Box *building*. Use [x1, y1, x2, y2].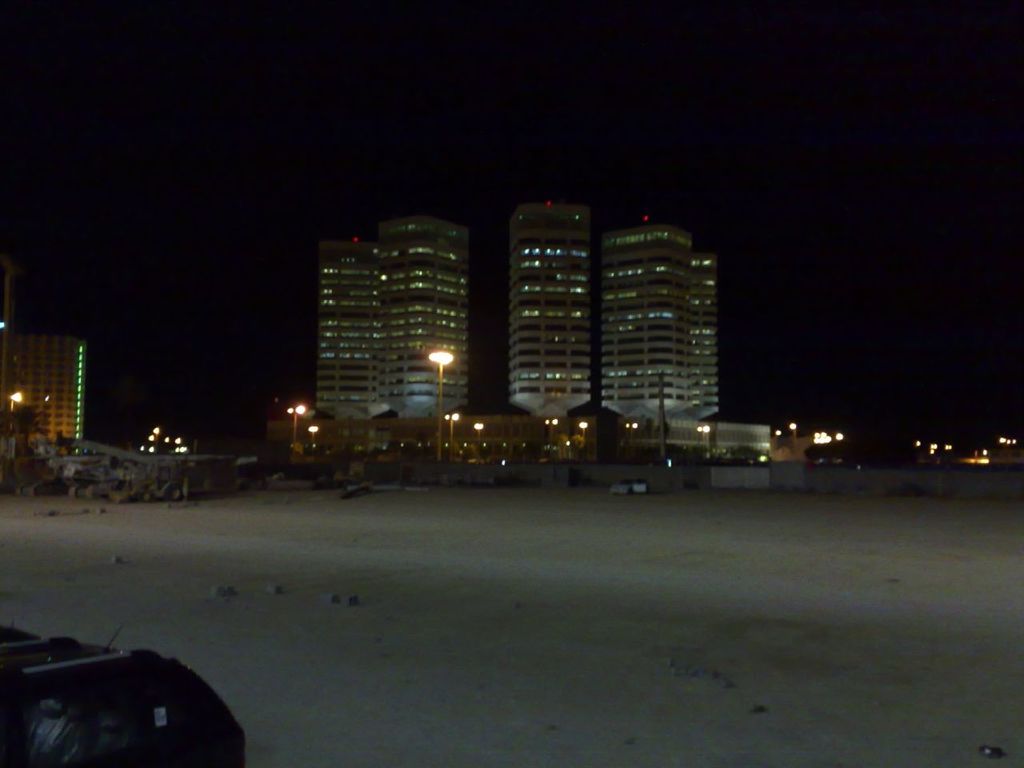
[265, 418, 771, 462].
